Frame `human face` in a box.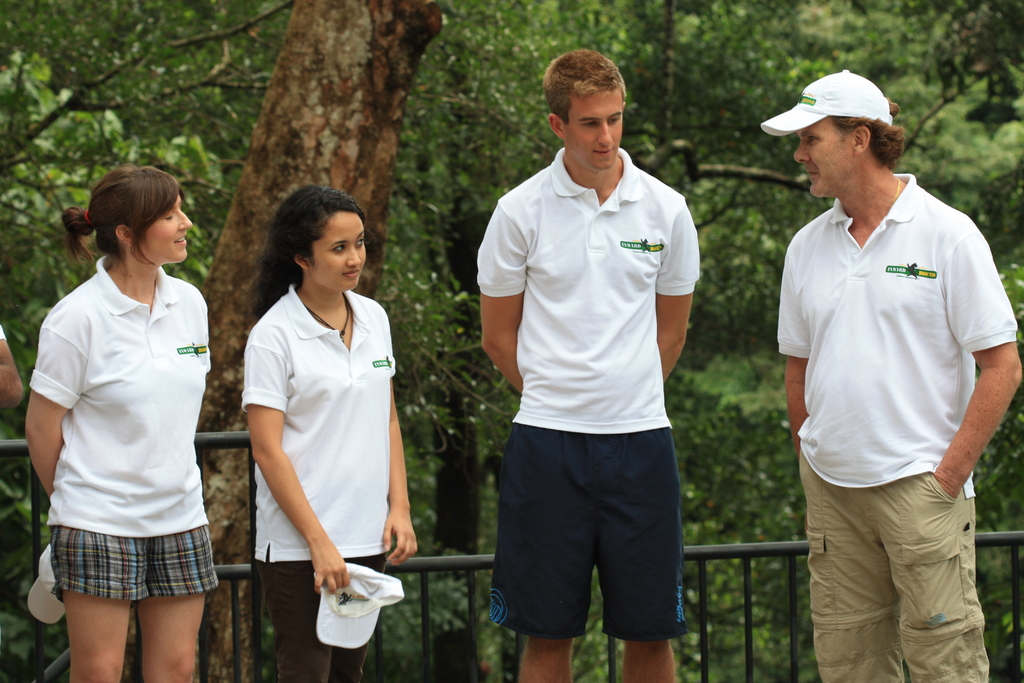
BBox(563, 83, 623, 167).
